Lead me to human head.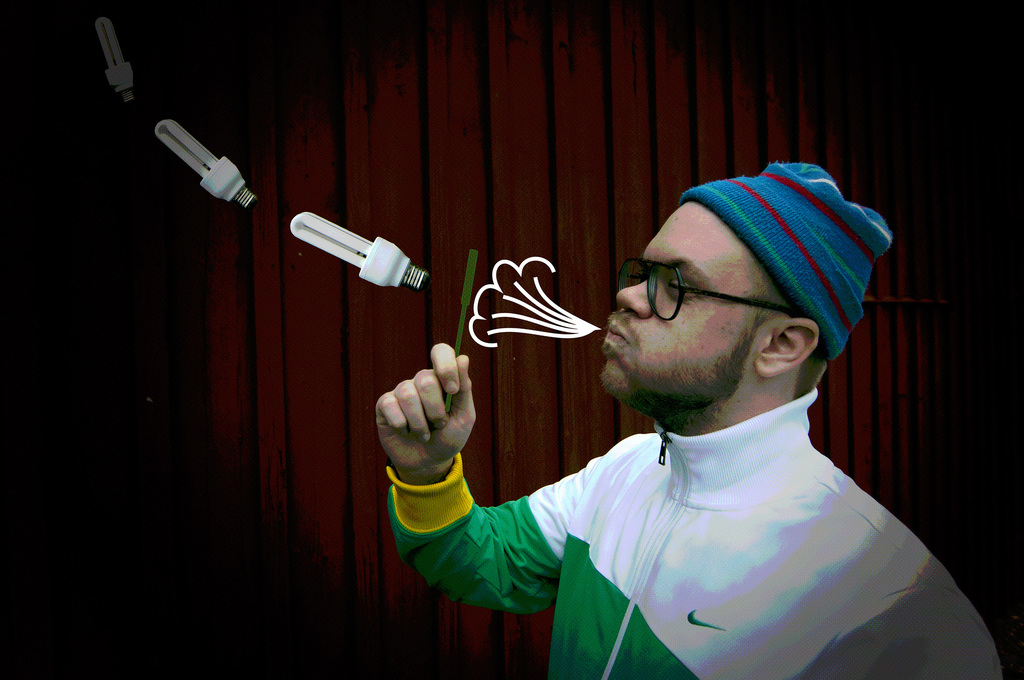
Lead to rect(605, 177, 903, 449).
